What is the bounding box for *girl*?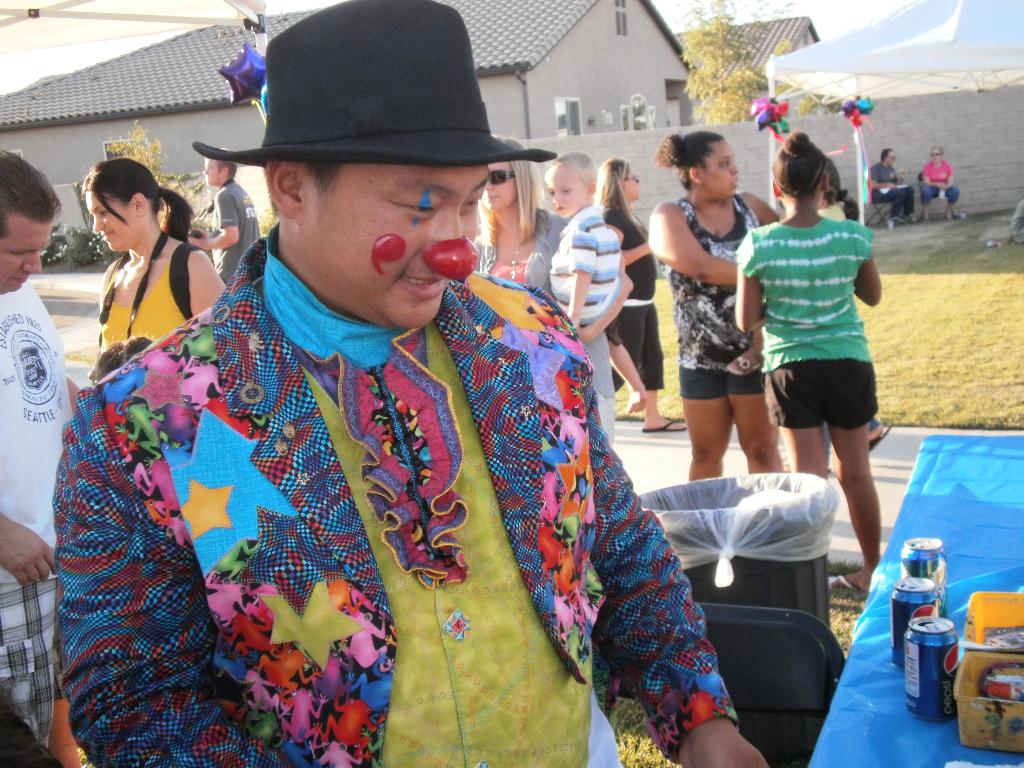
784/159/895/474.
